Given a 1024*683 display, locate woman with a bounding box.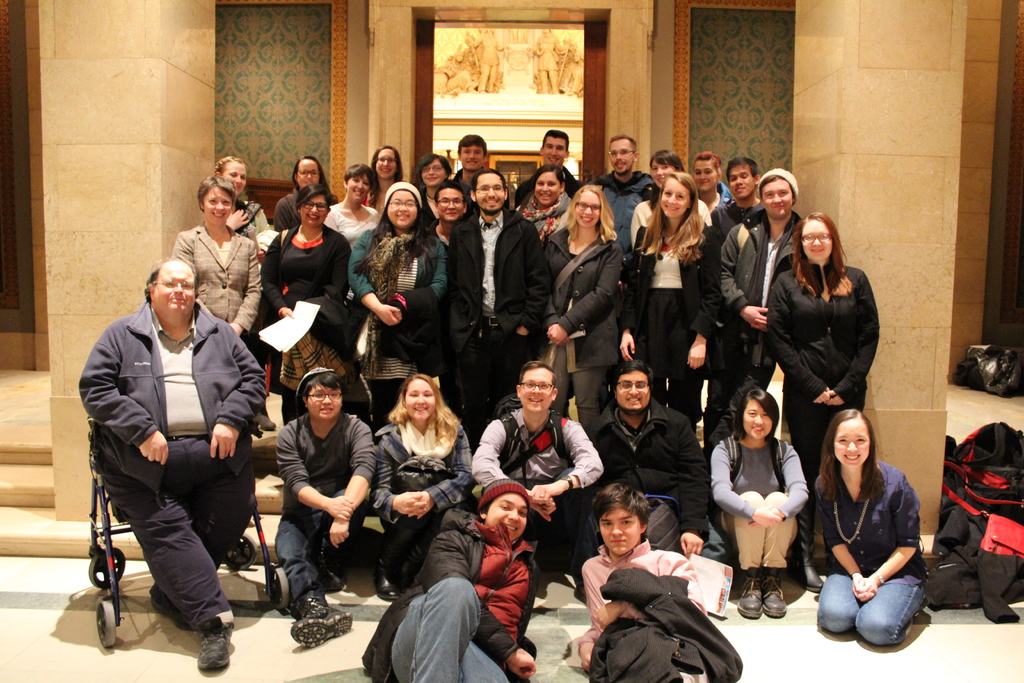
Located: bbox(710, 391, 807, 611).
